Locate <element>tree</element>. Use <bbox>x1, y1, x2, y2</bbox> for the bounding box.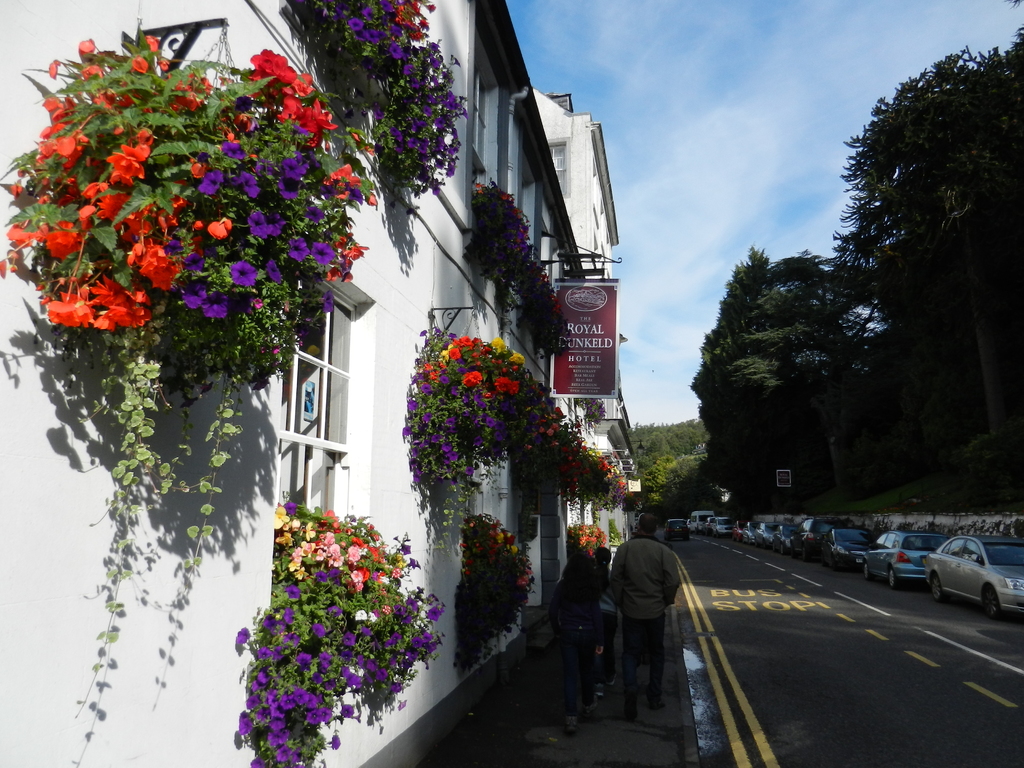
<bbox>840, 31, 1023, 432</bbox>.
